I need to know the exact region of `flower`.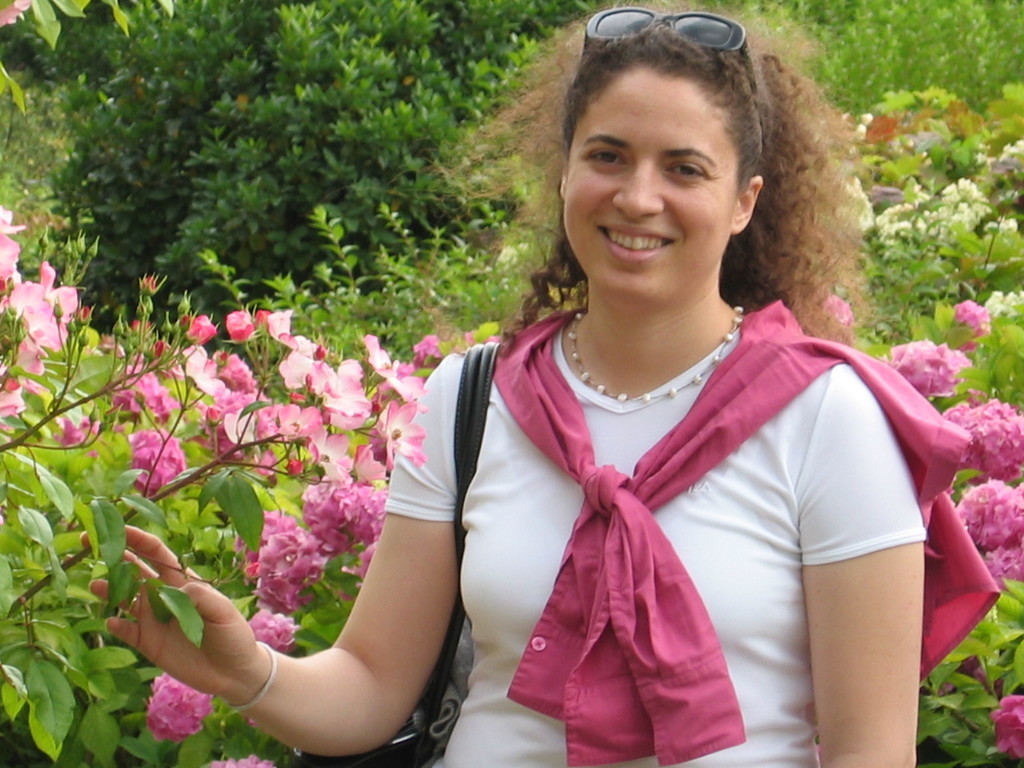
Region: 984/689/1023/761.
